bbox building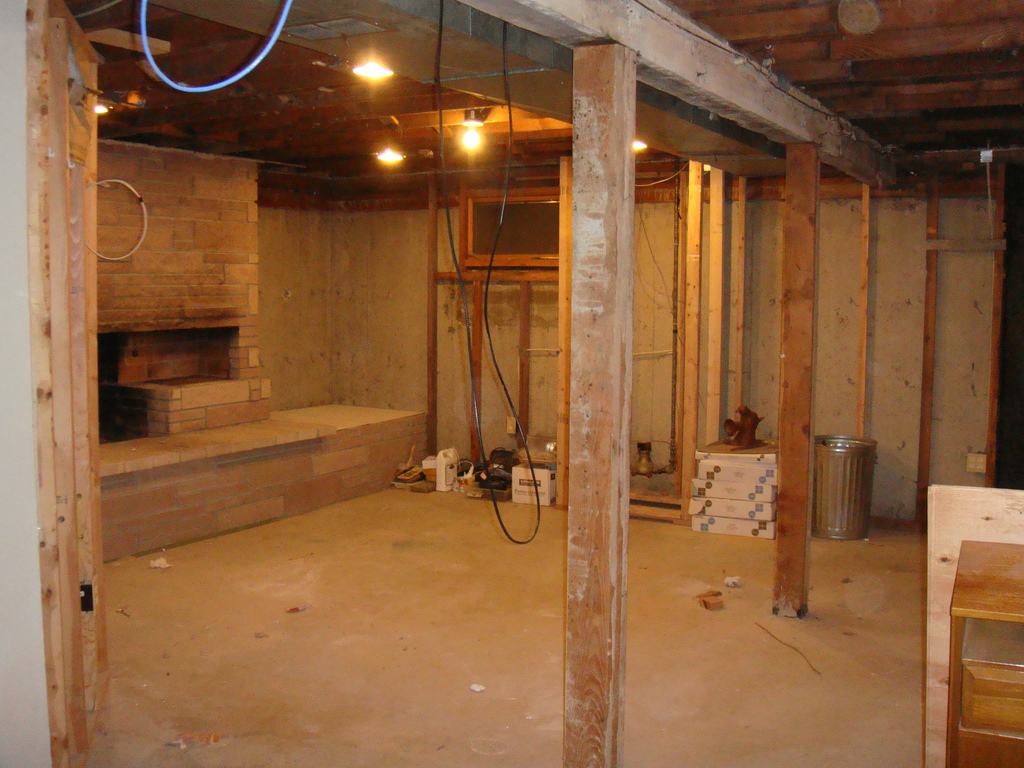
l=0, t=0, r=1016, b=767
